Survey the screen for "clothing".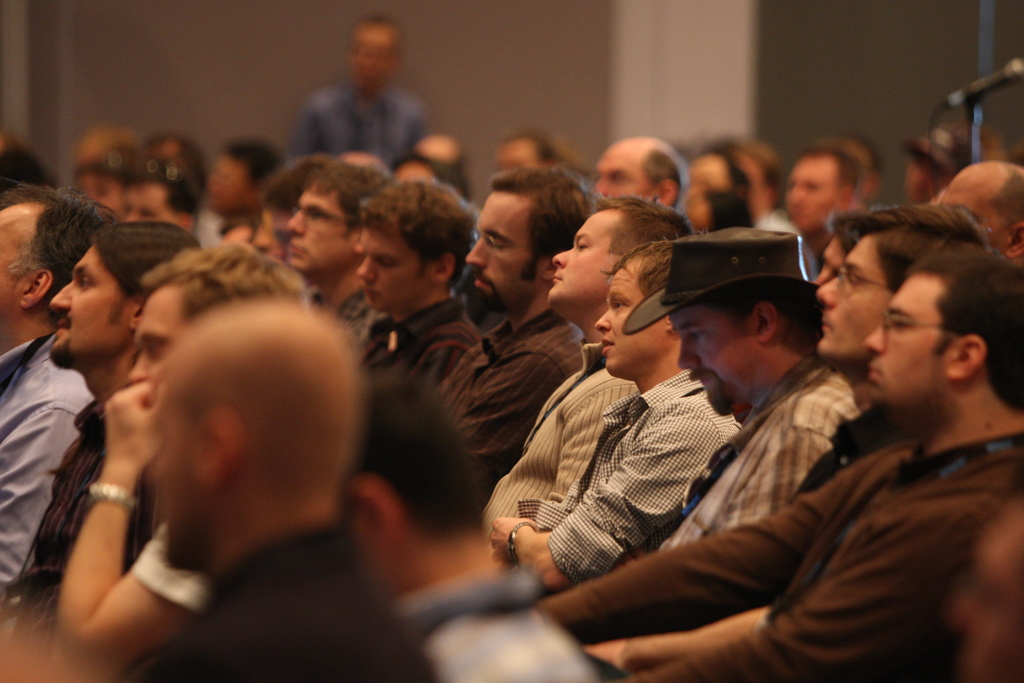
Survey found: 657 361 856 547.
